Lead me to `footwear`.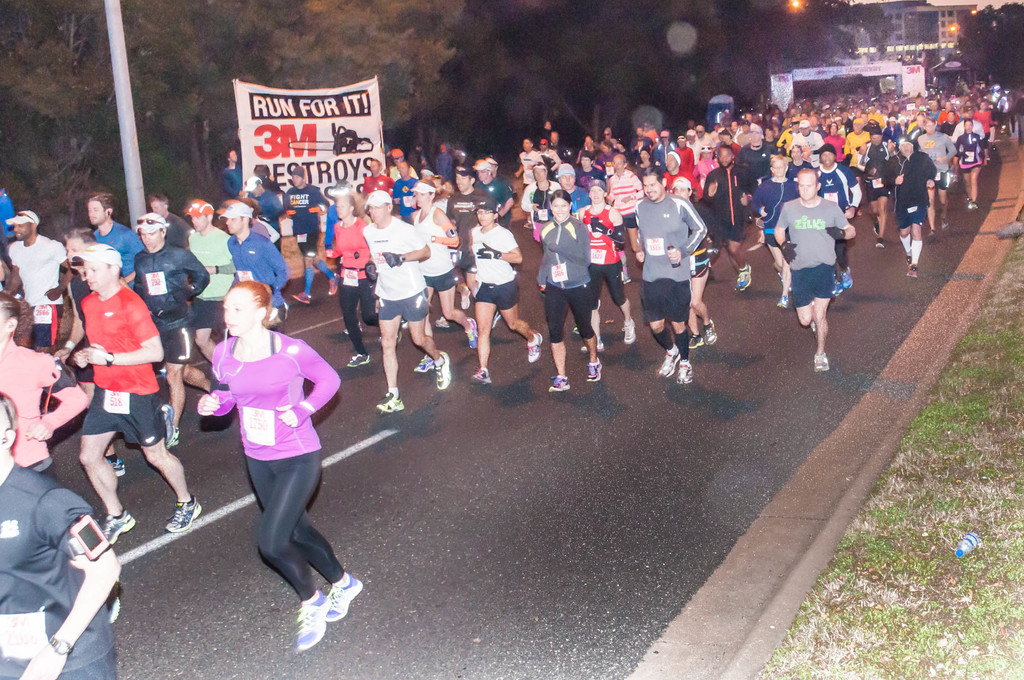
Lead to l=431, t=313, r=451, b=328.
